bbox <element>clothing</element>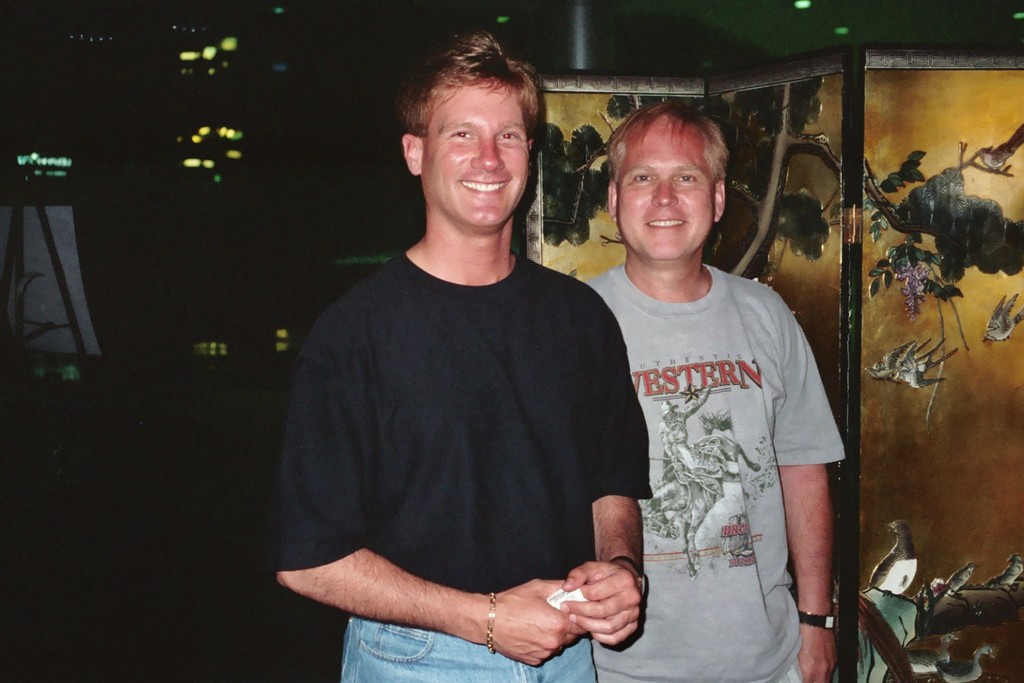
587 267 848 682
